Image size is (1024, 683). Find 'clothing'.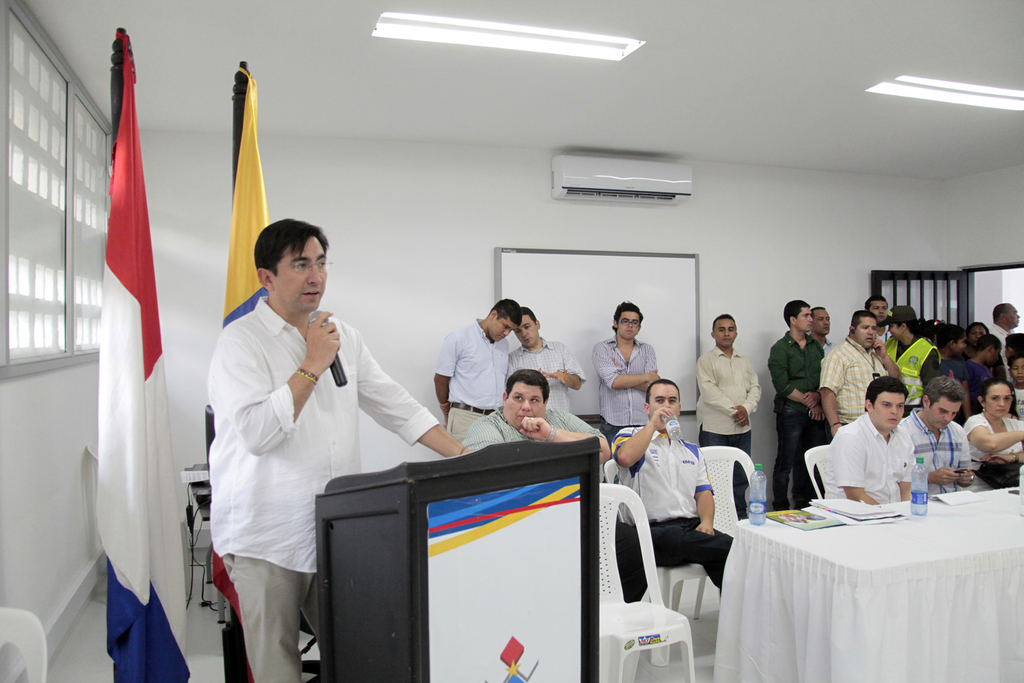
region(589, 336, 660, 441).
